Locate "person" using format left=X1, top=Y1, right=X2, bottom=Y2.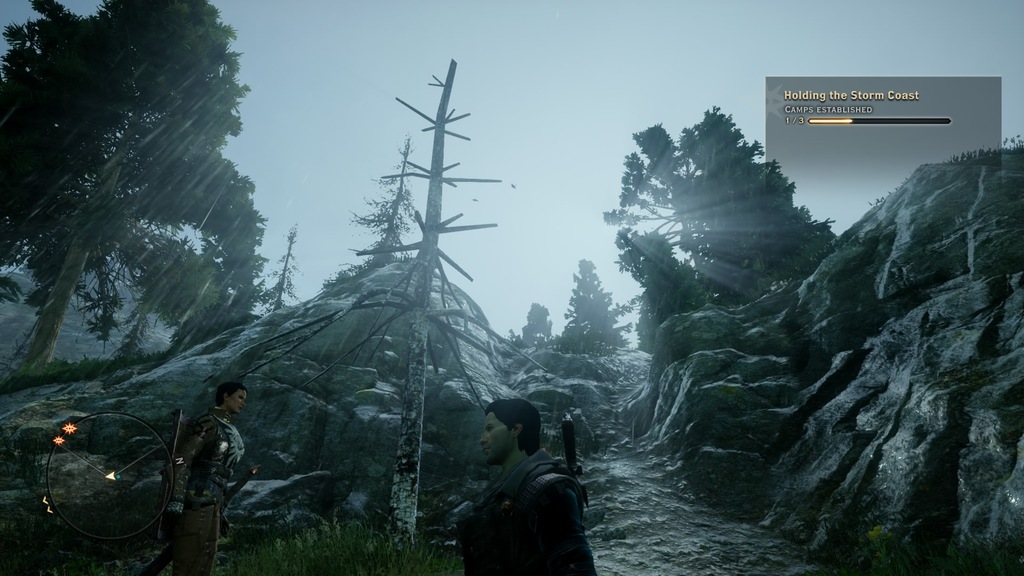
left=166, top=381, right=244, bottom=575.
